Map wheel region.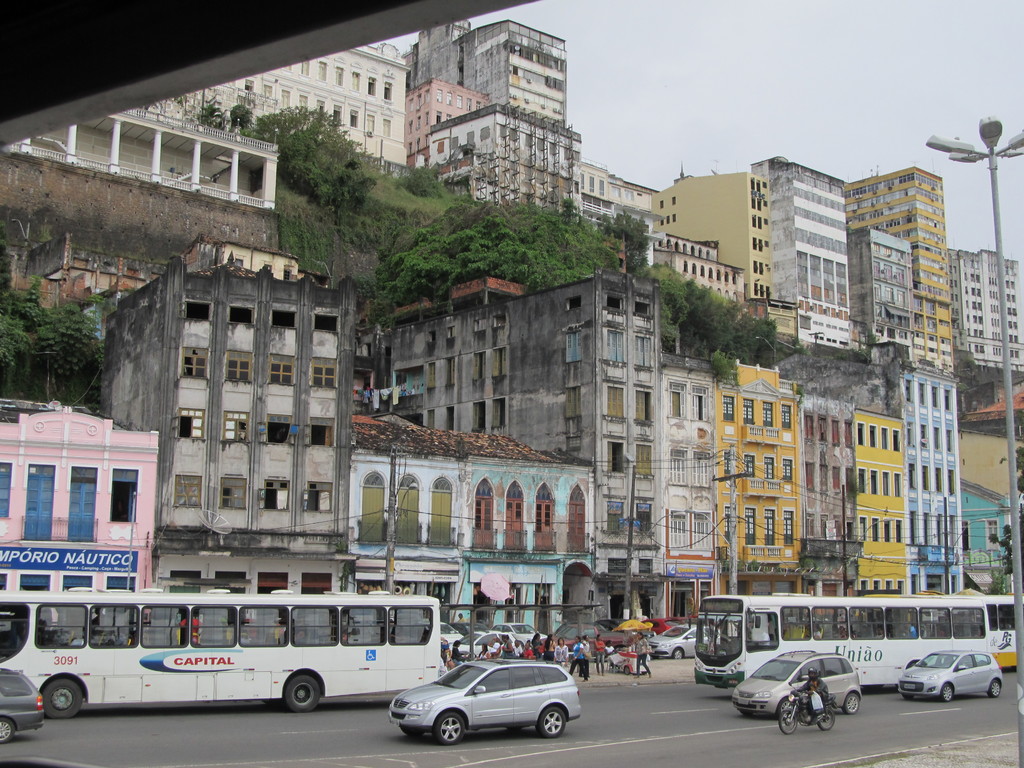
Mapped to 0/714/16/746.
